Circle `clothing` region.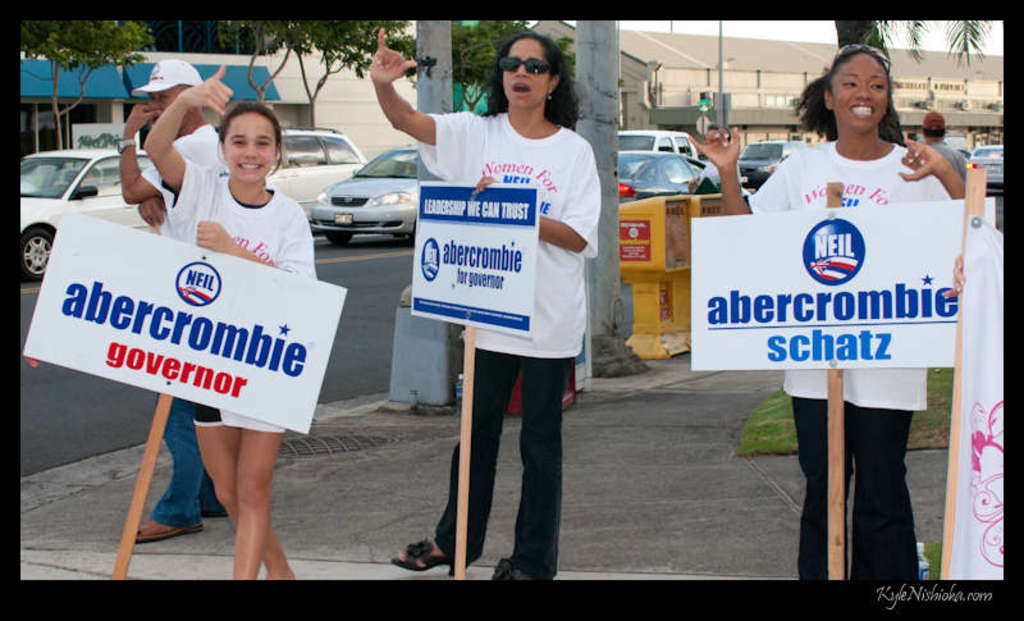
Region: [412,54,603,529].
